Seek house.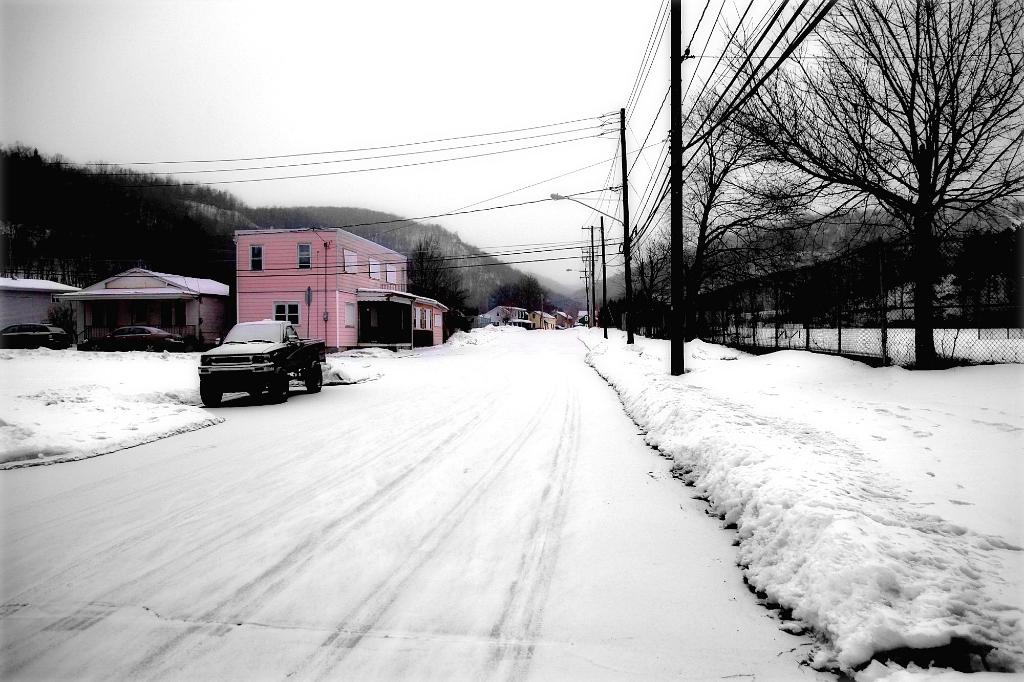
bbox=(522, 305, 554, 333).
